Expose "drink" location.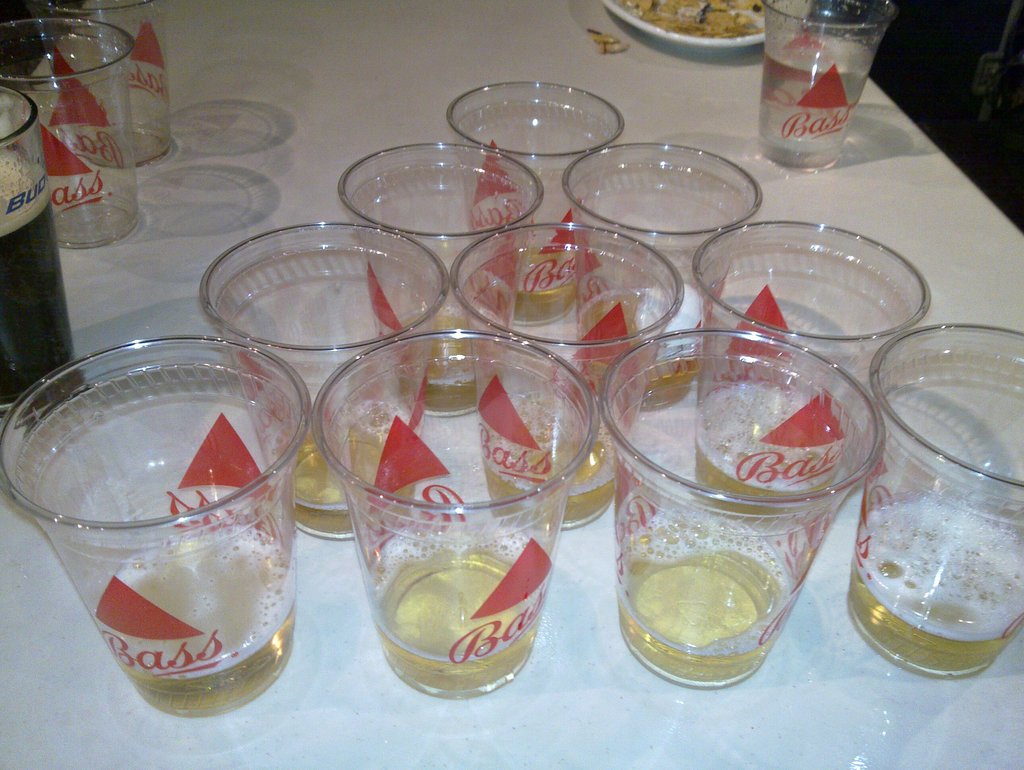
Exposed at 622,499,801,682.
